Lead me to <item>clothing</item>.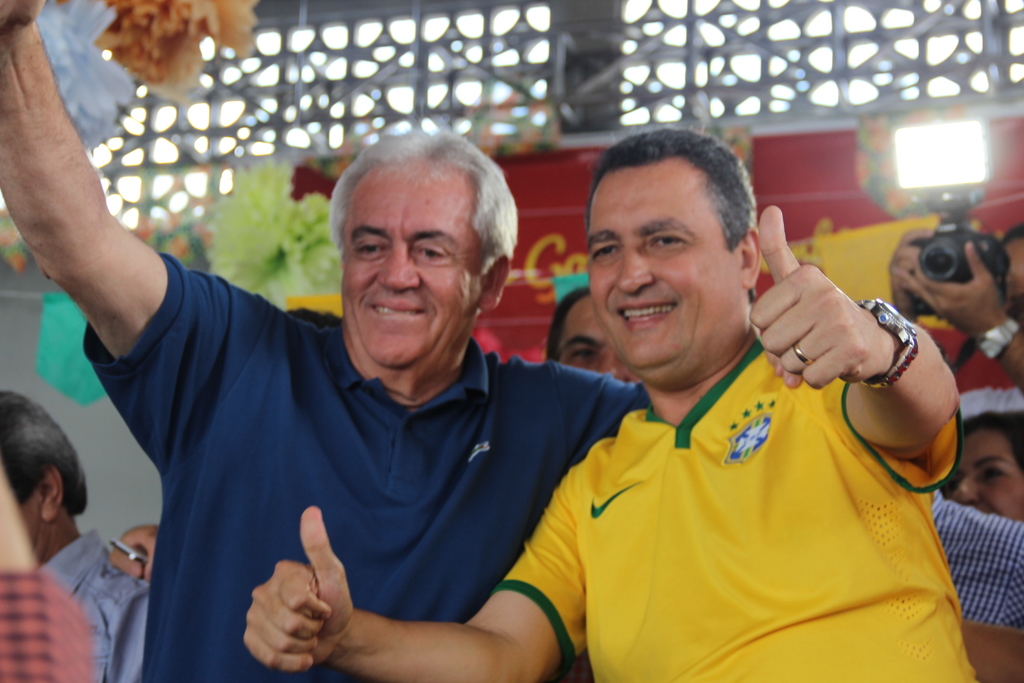
Lead to select_region(45, 529, 156, 682).
